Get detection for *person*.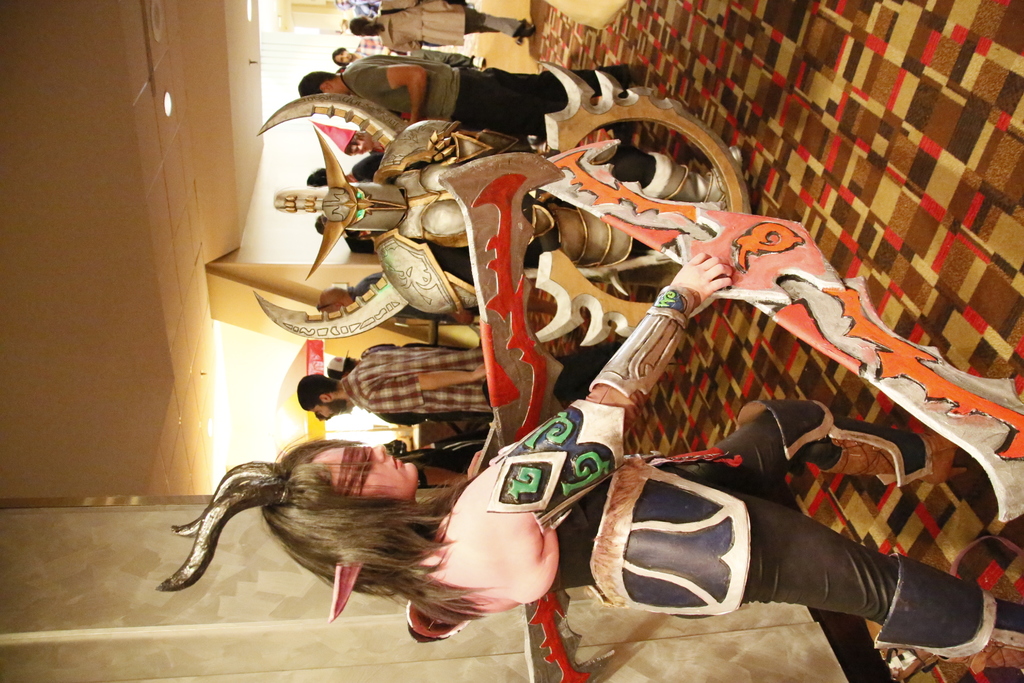
Detection: bbox(299, 51, 644, 145).
